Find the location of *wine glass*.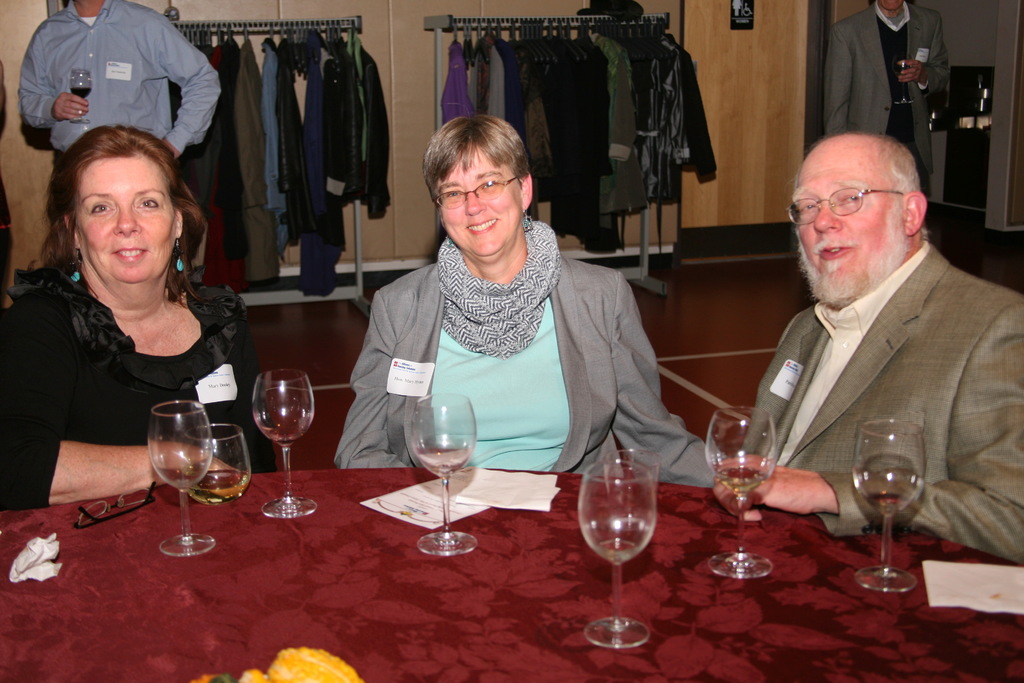
Location: 410,392,477,554.
